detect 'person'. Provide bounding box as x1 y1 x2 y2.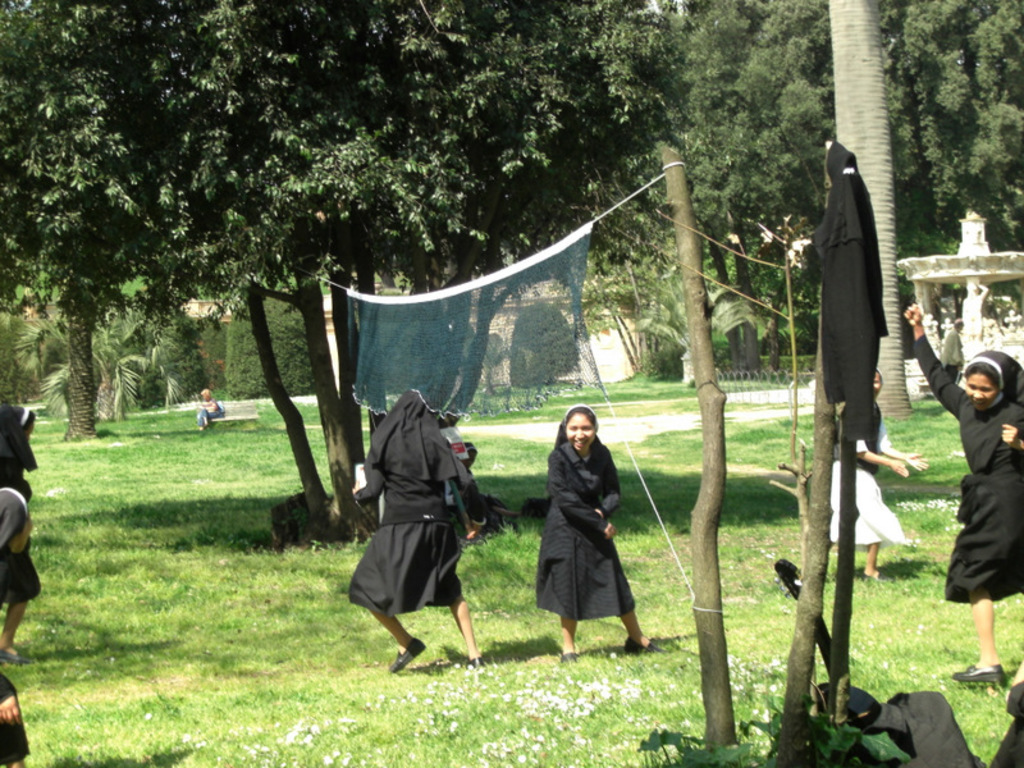
196 384 223 431.
